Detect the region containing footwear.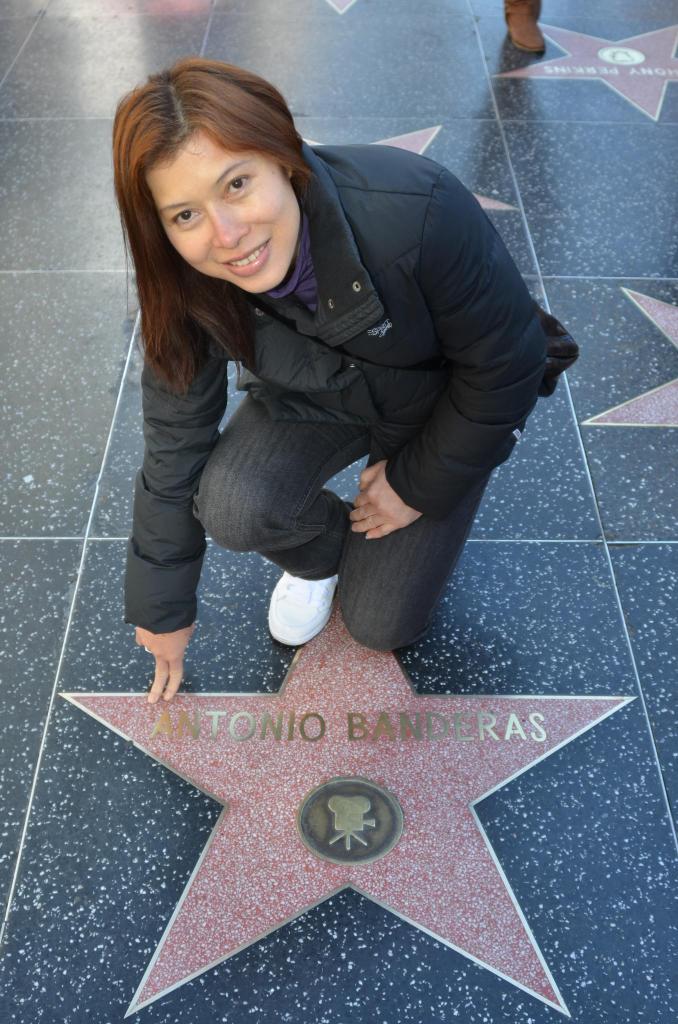
501 0 547 54.
